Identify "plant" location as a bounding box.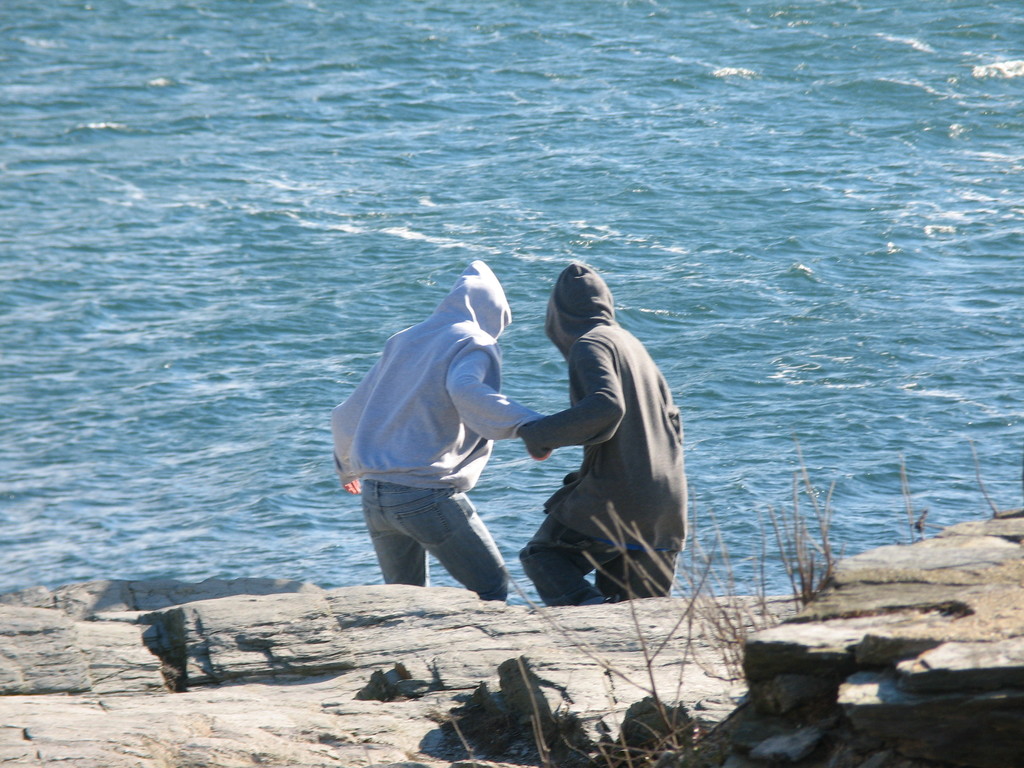
{"x1": 575, "y1": 484, "x2": 785, "y2": 692}.
